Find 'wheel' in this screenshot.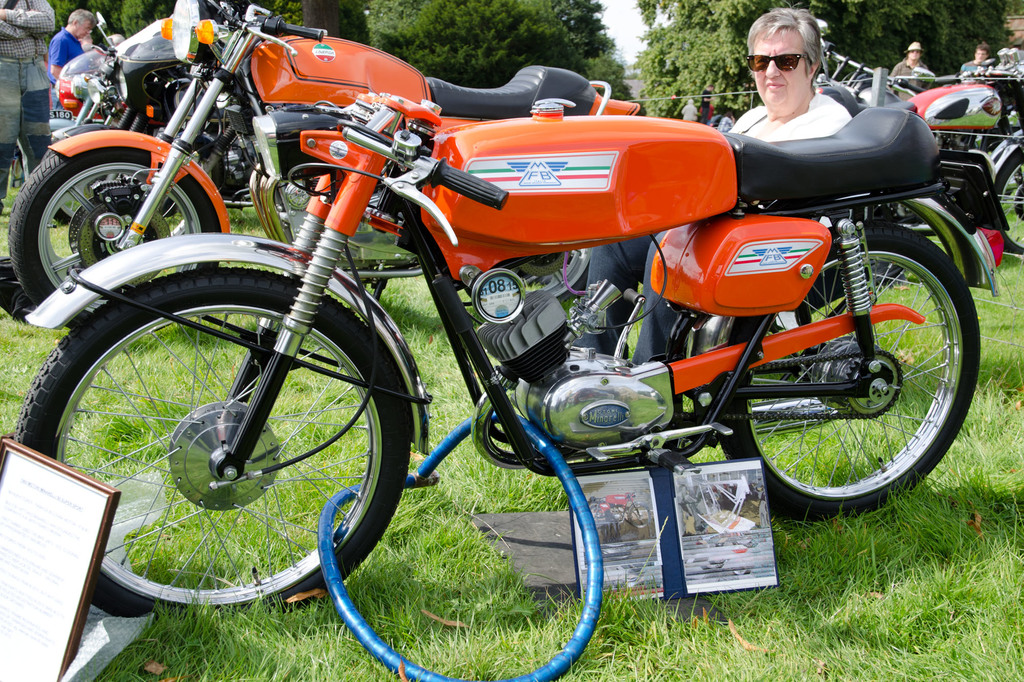
The bounding box for 'wheel' is (left=9, top=138, right=221, bottom=319).
